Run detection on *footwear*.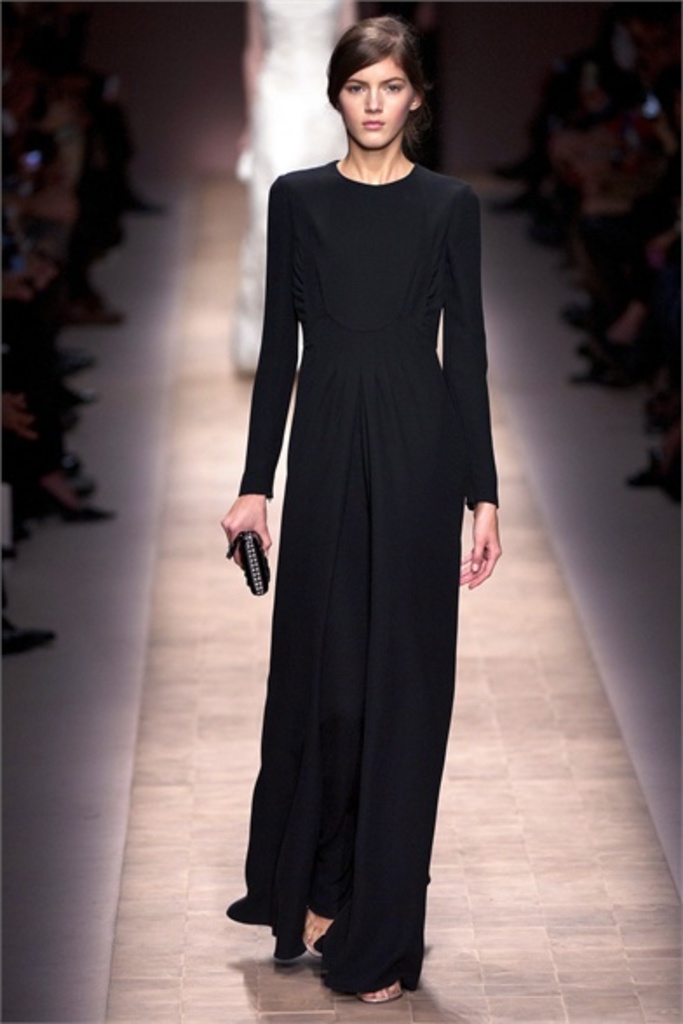
Result: pyautogui.locateOnScreen(59, 498, 122, 529).
